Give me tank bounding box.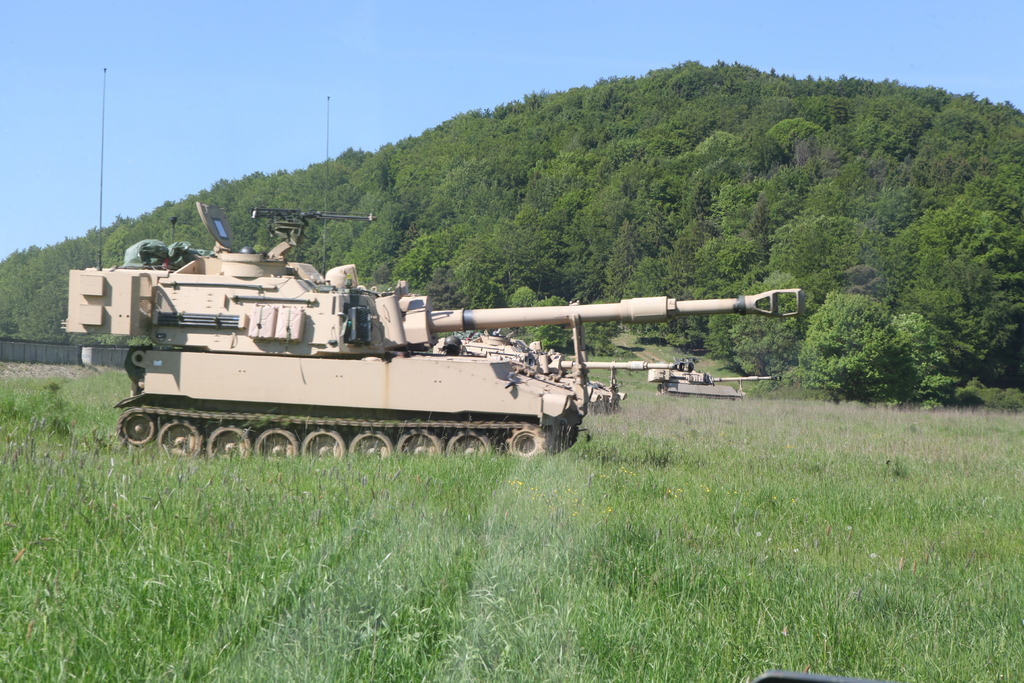
box(653, 365, 774, 398).
